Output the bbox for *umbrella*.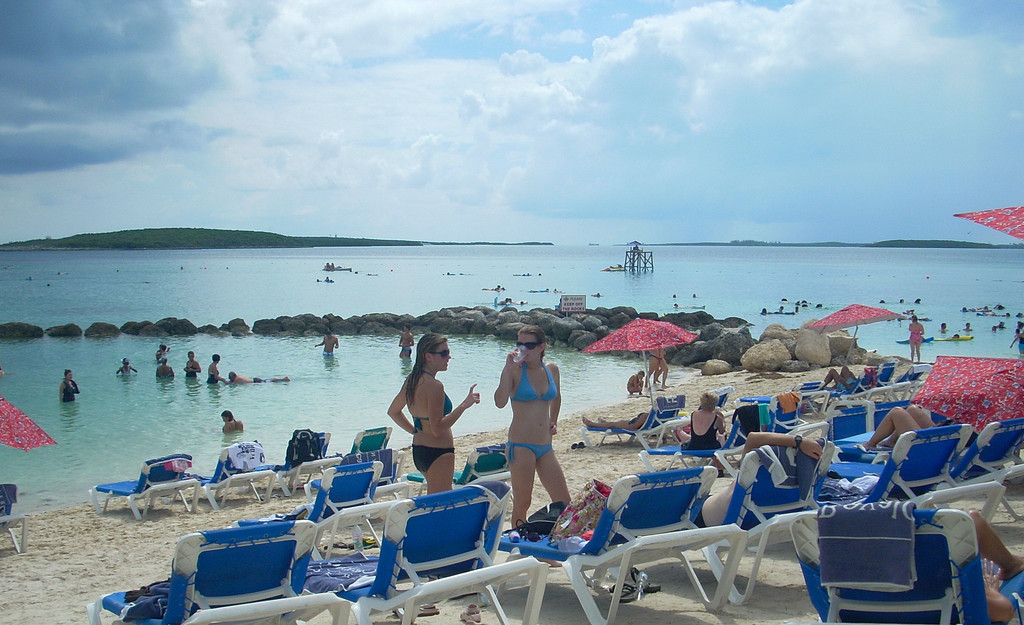
box=[912, 356, 1023, 435].
